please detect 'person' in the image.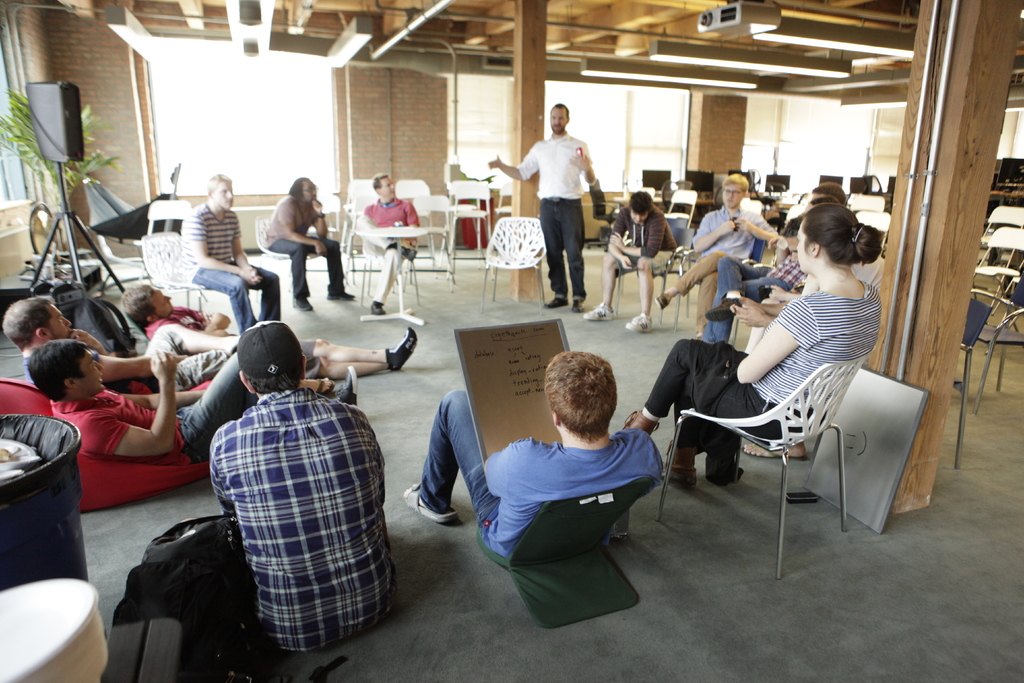
bbox=[515, 100, 601, 307].
